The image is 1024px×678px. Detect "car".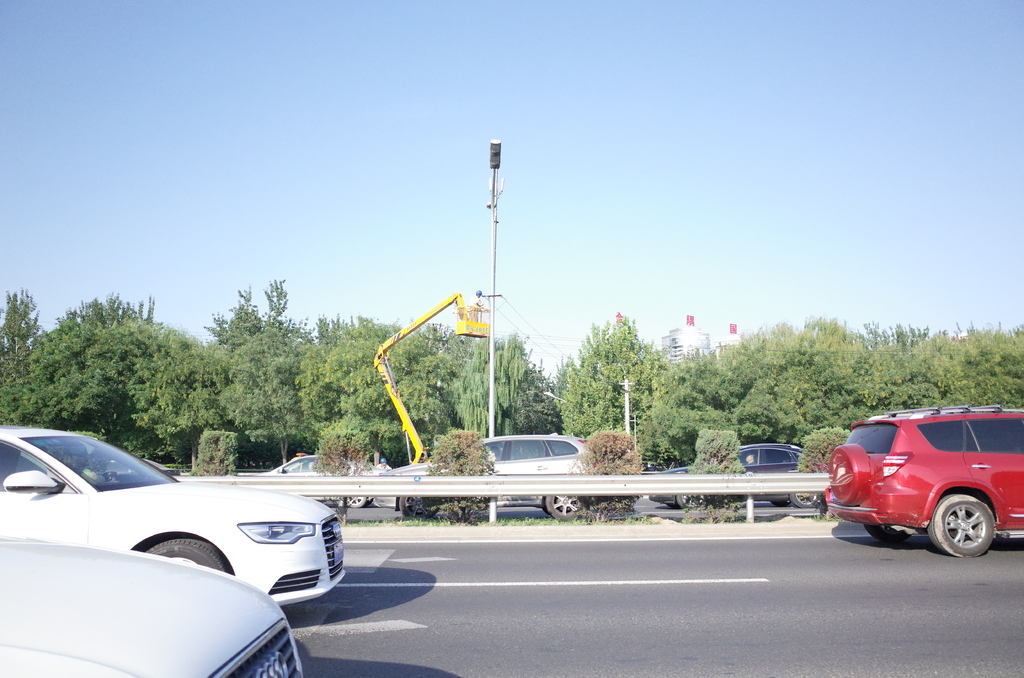
Detection: pyautogui.locateOnScreen(819, 407, 1023, 560).
